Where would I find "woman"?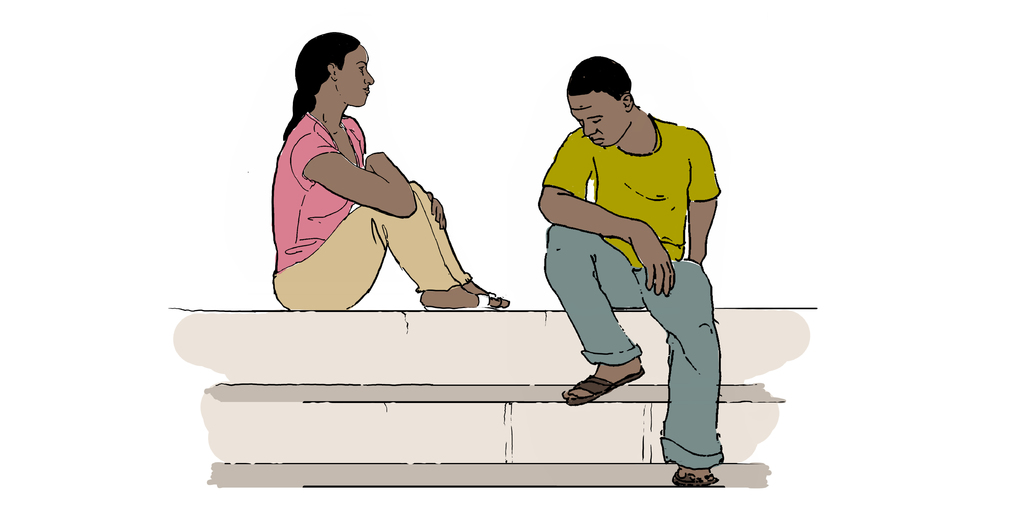
At locate(255, 34, 482, 316).
